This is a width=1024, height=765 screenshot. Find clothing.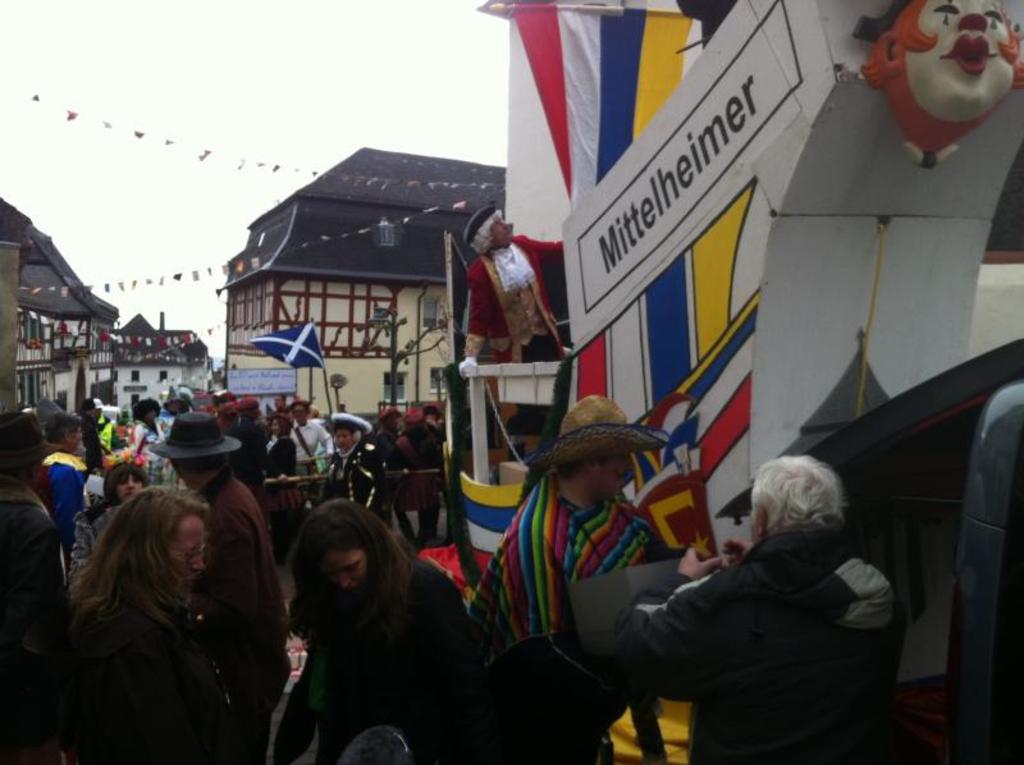
Bounding box: {"left": 599, "top": 459, "right": 920, "bottom": 752}.
